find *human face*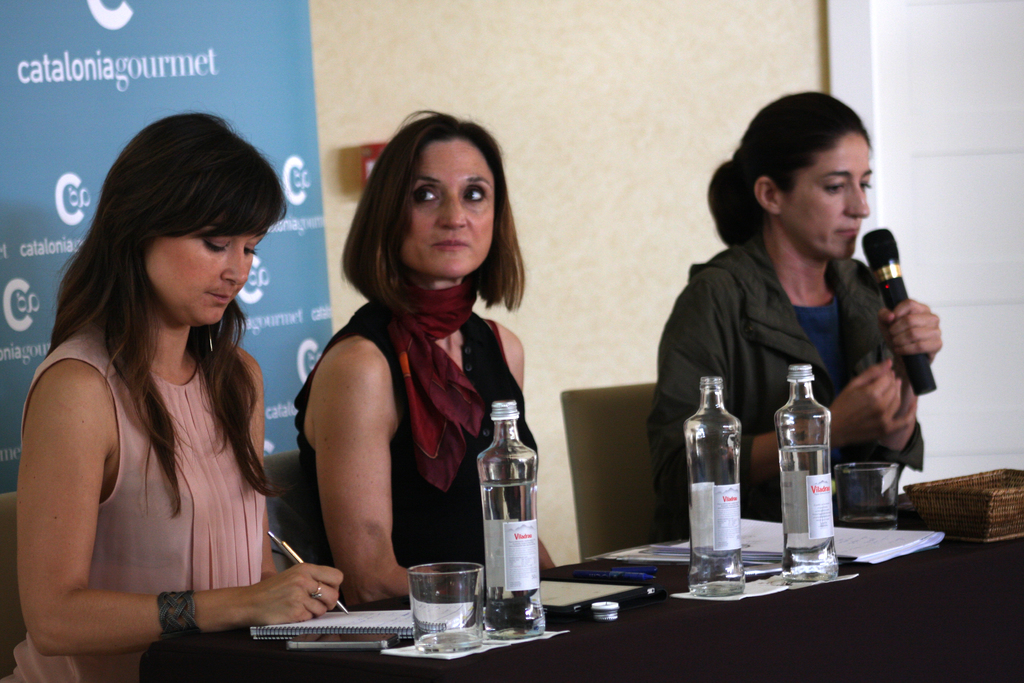
[x1=784, y1=133, x2=873, y2=259]
